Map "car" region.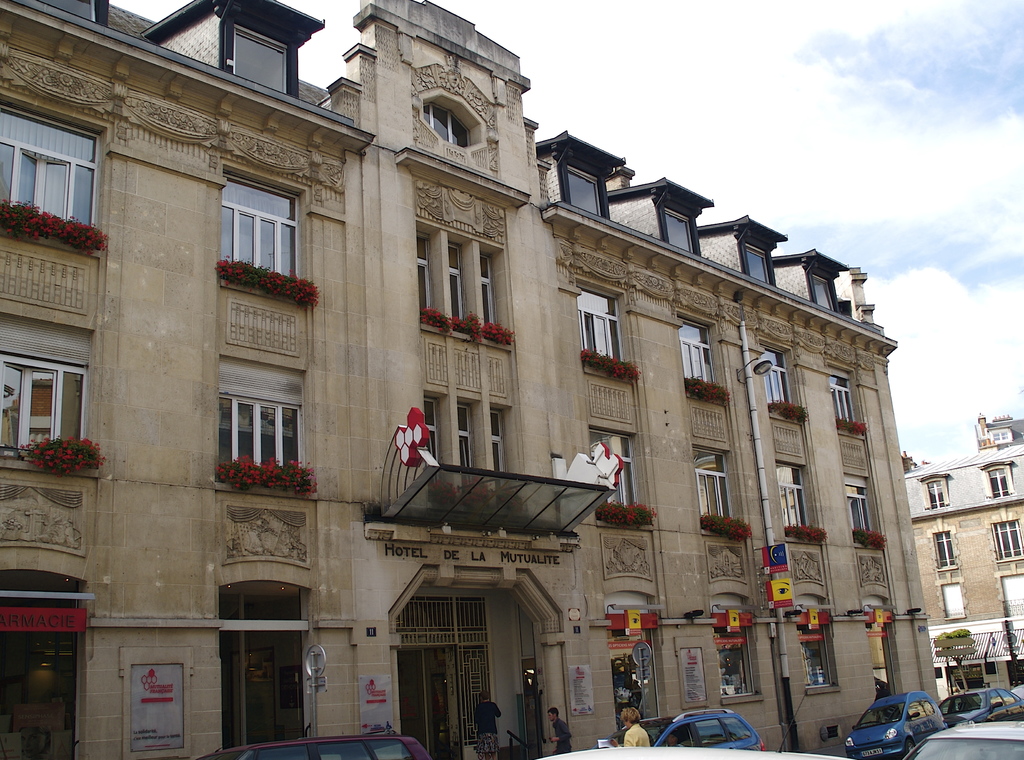
Mapped to 1012:686:1023:706.
